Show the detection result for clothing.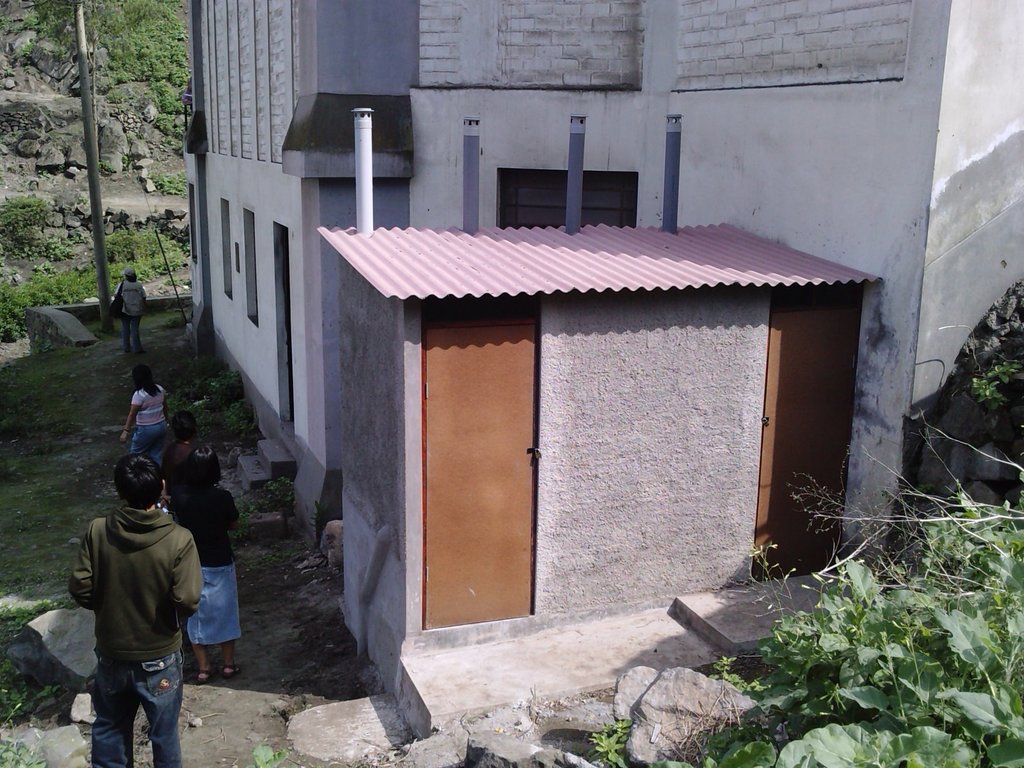
<region>67, 465, 204, 740</region>.
